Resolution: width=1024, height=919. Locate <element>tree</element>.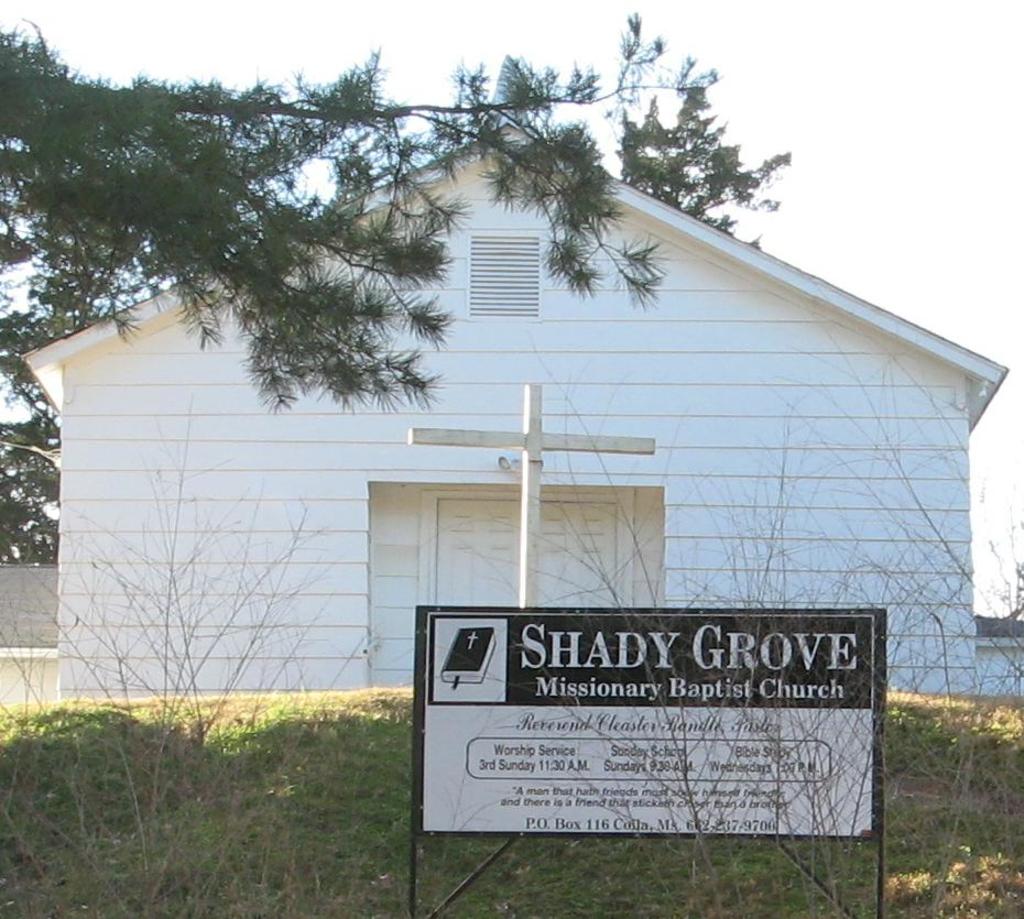
{"x1": 0, "y1": 0, "x2": 780, "y2": 561}.
